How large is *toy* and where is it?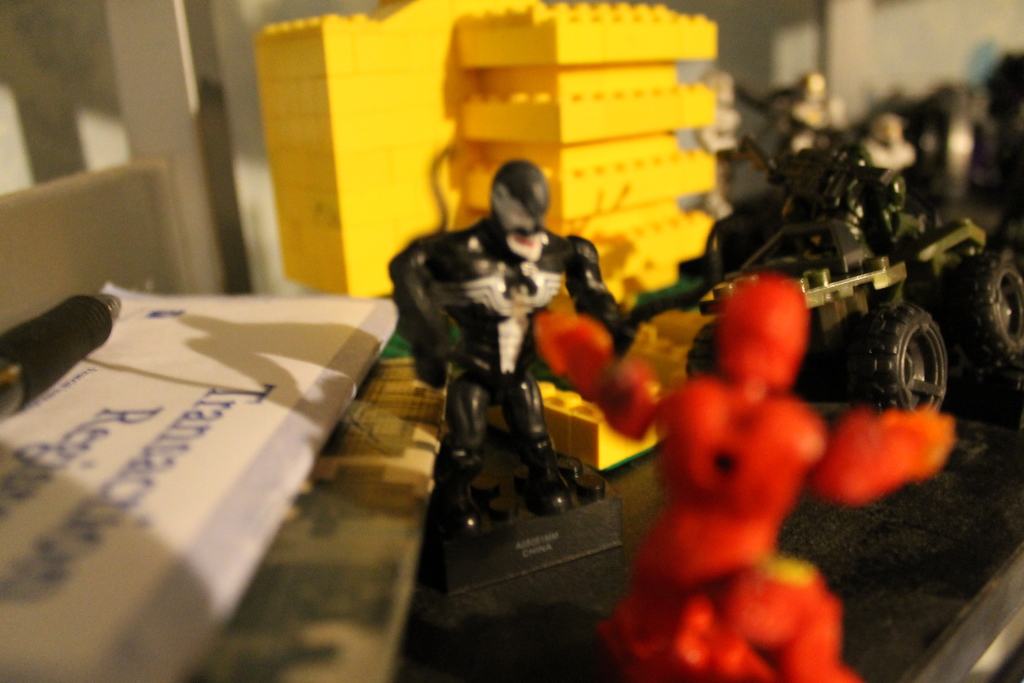
Bounding box: crop(533, 273, 954, 682).
